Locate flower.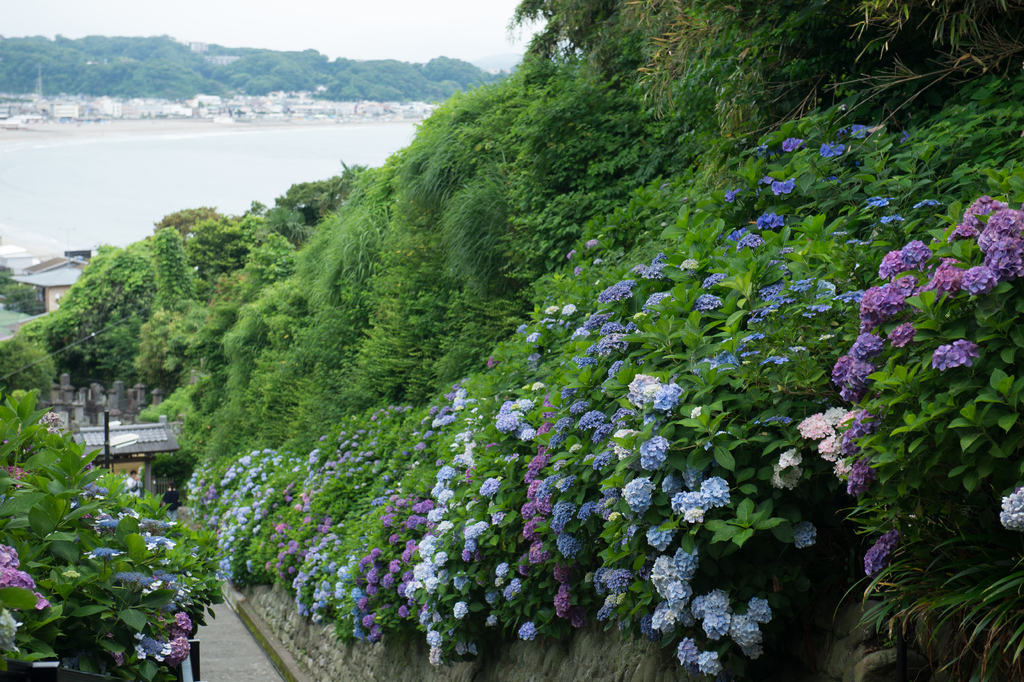
Bounding box: {"x1": 548, "y1": 502, "x2": 572, "y2": 529}.
